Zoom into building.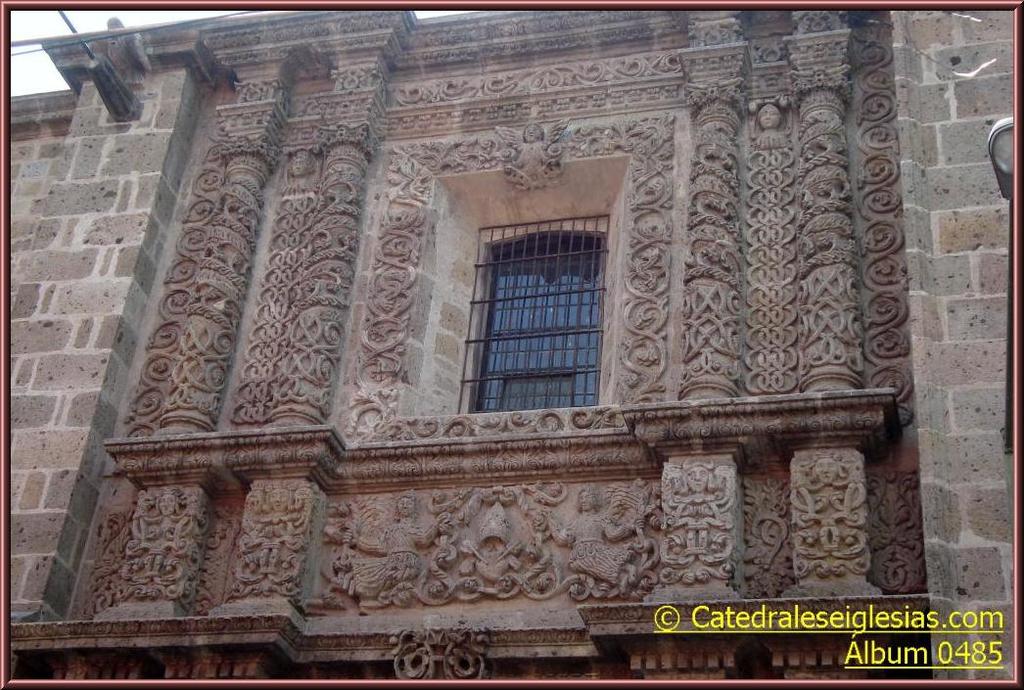
Zoom target: select_region(2, 8, 1017, 688).
